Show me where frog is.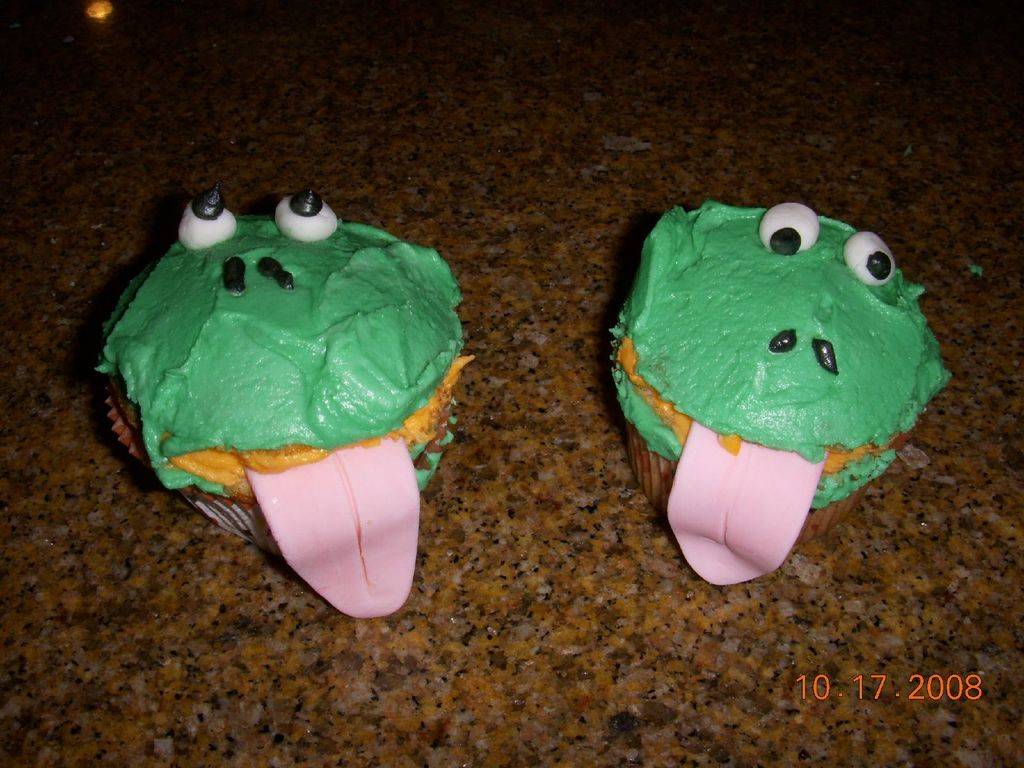
frog is at {"left": 609, "top": 198, "right": 951, "bottom": 586}.
